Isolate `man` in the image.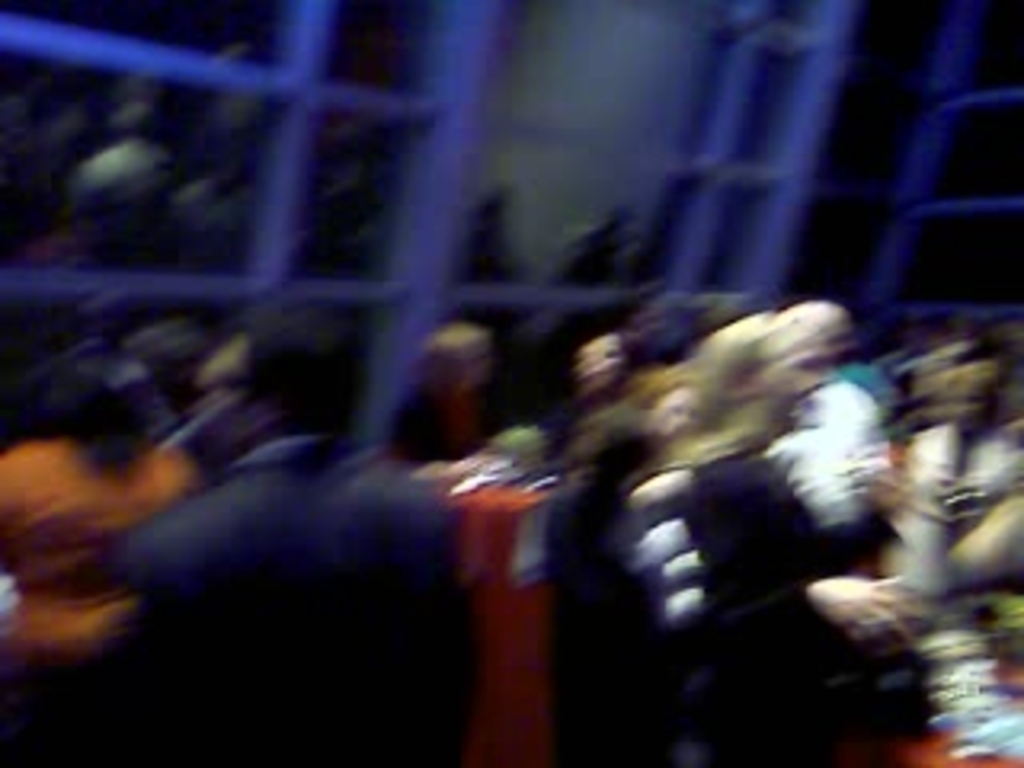
Isolated region: box(128, 317, 490, 765).
